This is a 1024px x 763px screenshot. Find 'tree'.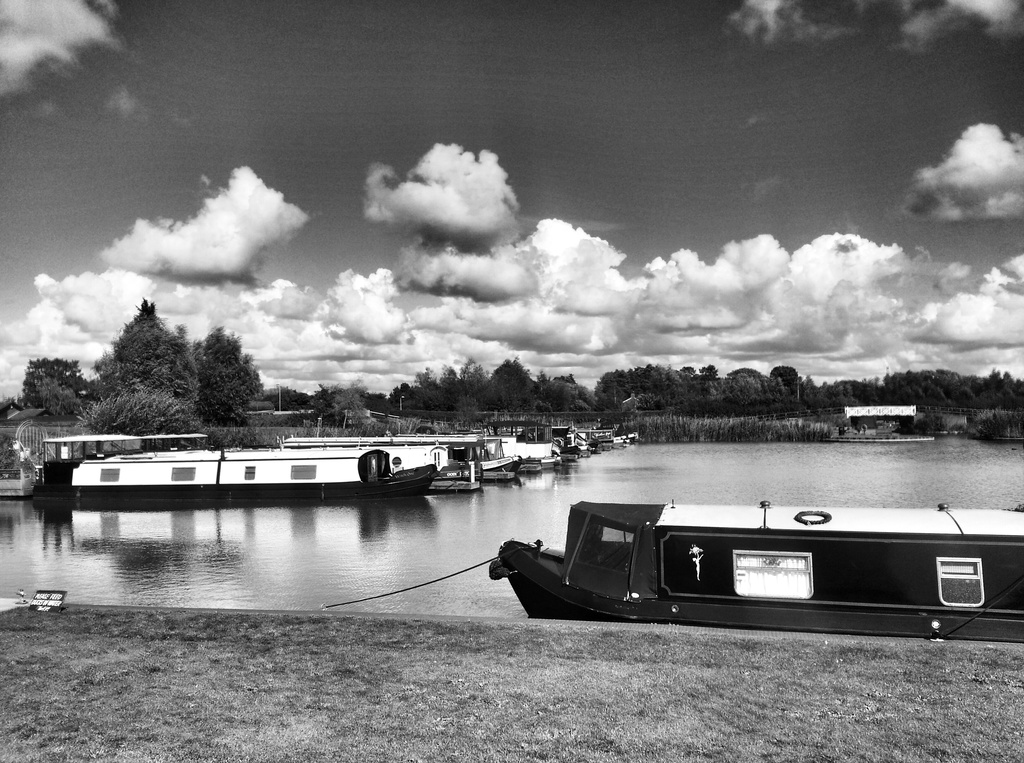
Bounding box: [left=378, top=356, right=482, bottom=418].
